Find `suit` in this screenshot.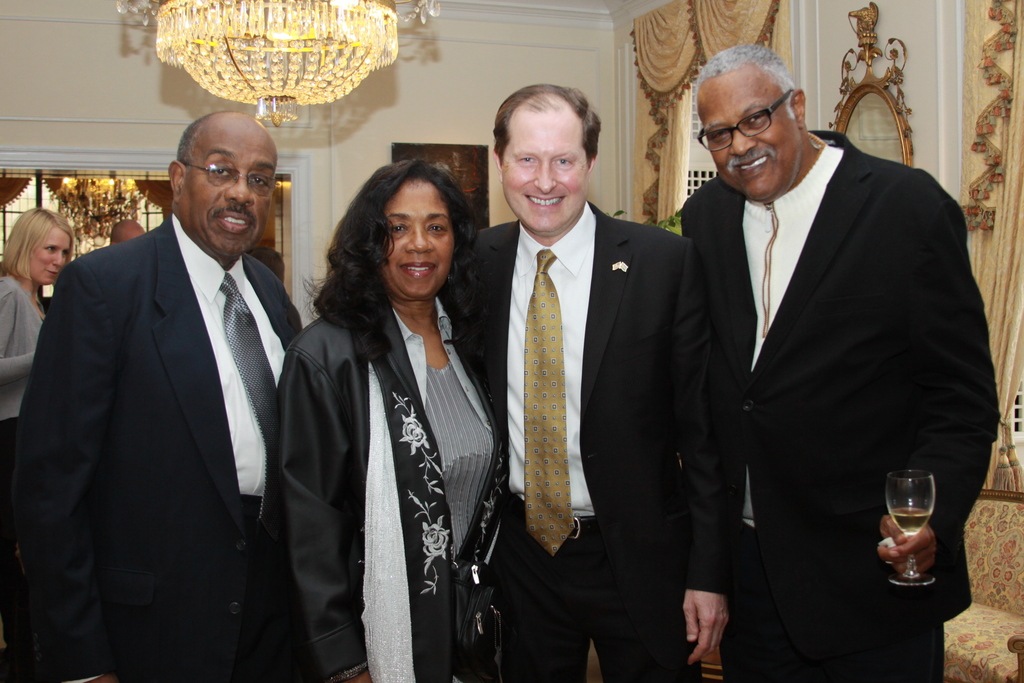
The bounding box for `suit` is x1=430 y1=195 x2=728 y2=682.
